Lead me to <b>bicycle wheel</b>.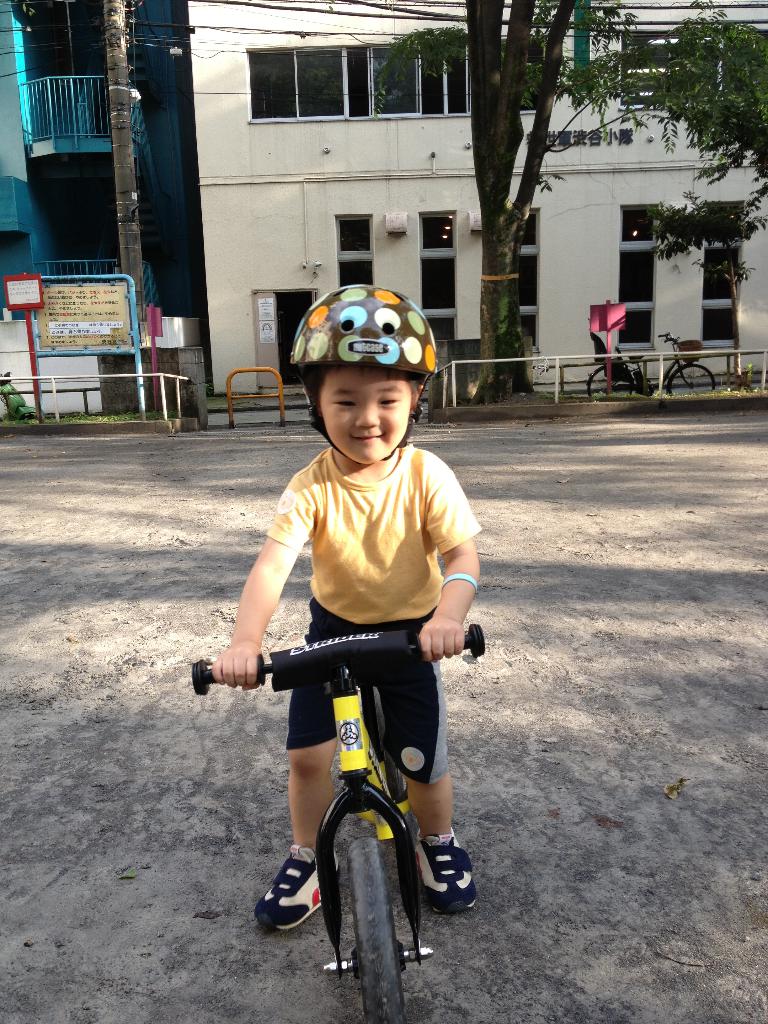
Lead to Rect(668, 362, 724, 393).
